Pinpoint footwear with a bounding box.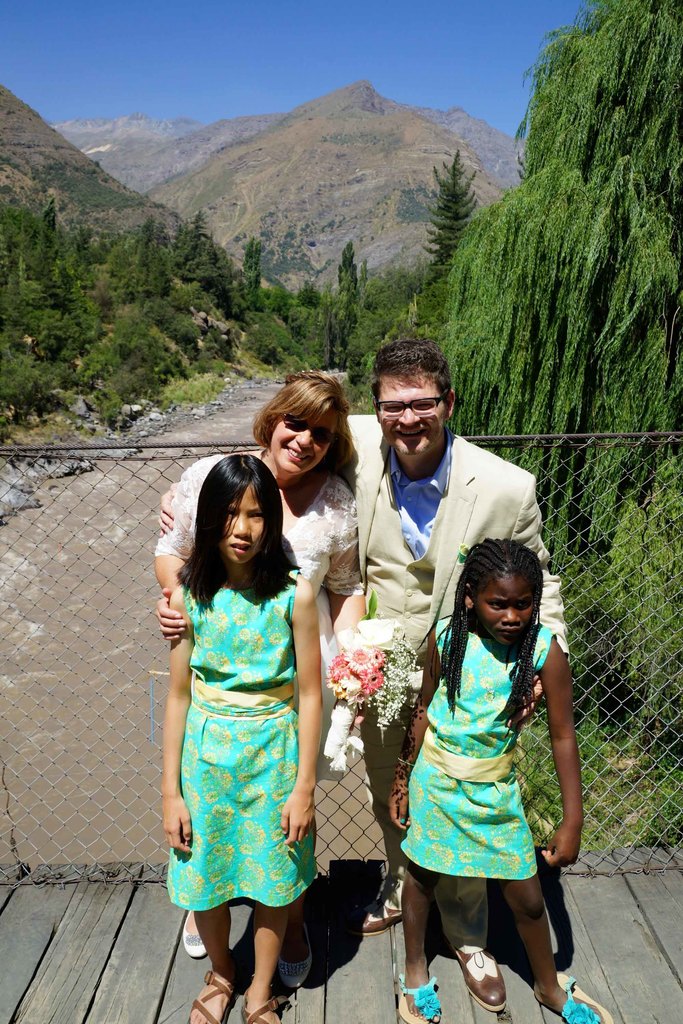
box=[399, 974, 443, 1023].
